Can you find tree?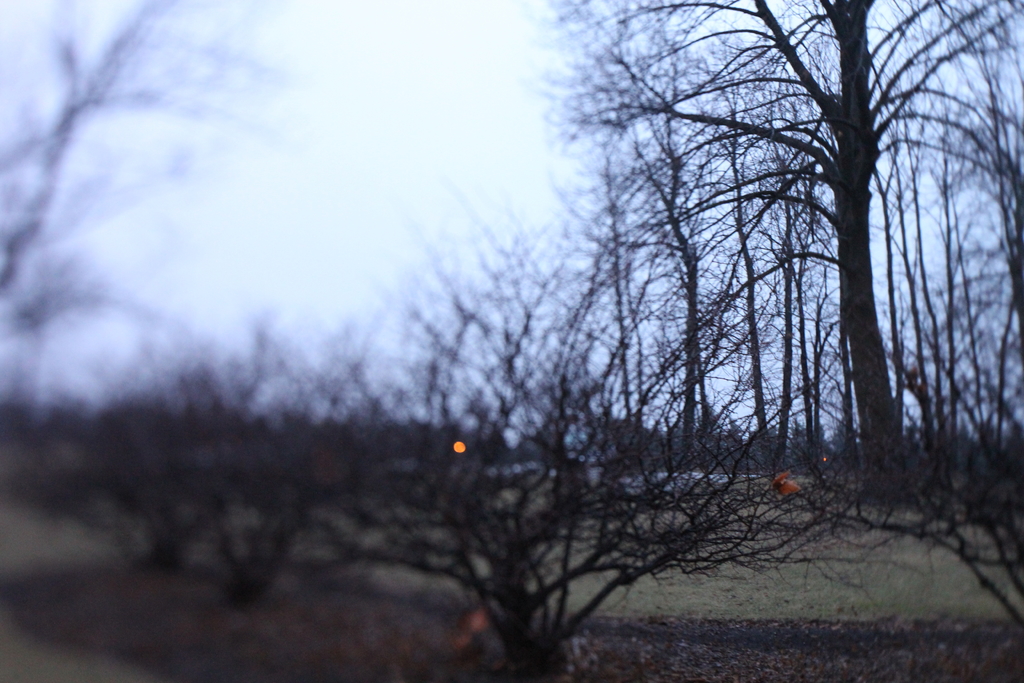
Yes, bounding box: select_region(6, 303, 345, 621).
